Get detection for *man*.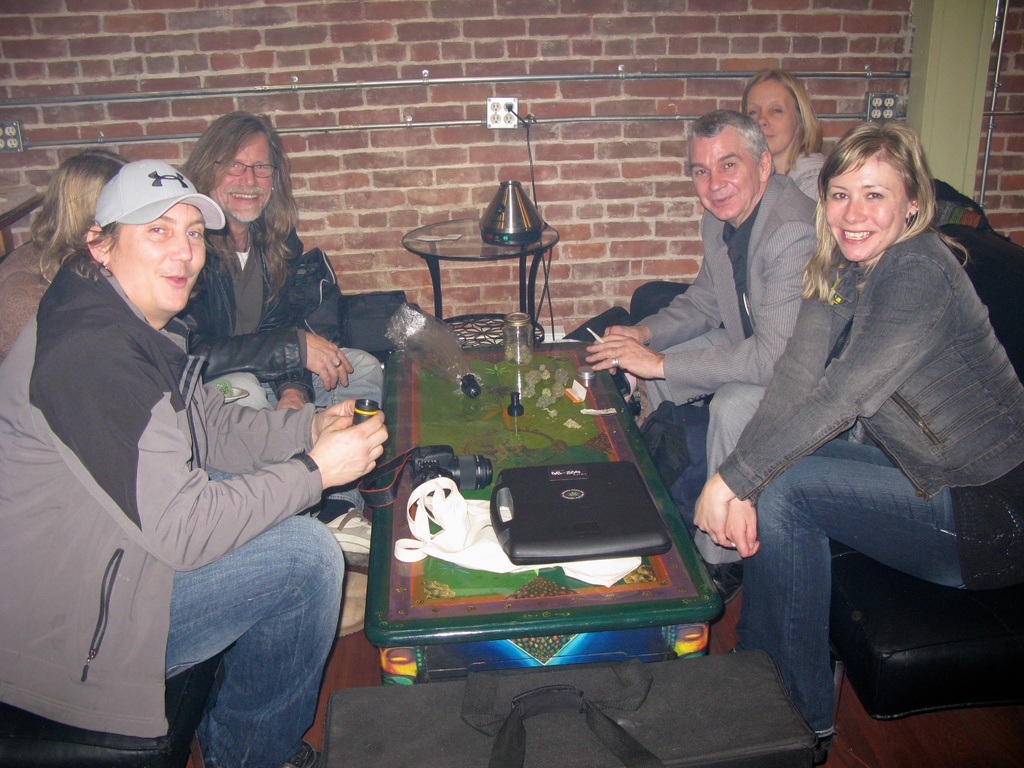
Detection: select_region(174, 106, 380, 563).
